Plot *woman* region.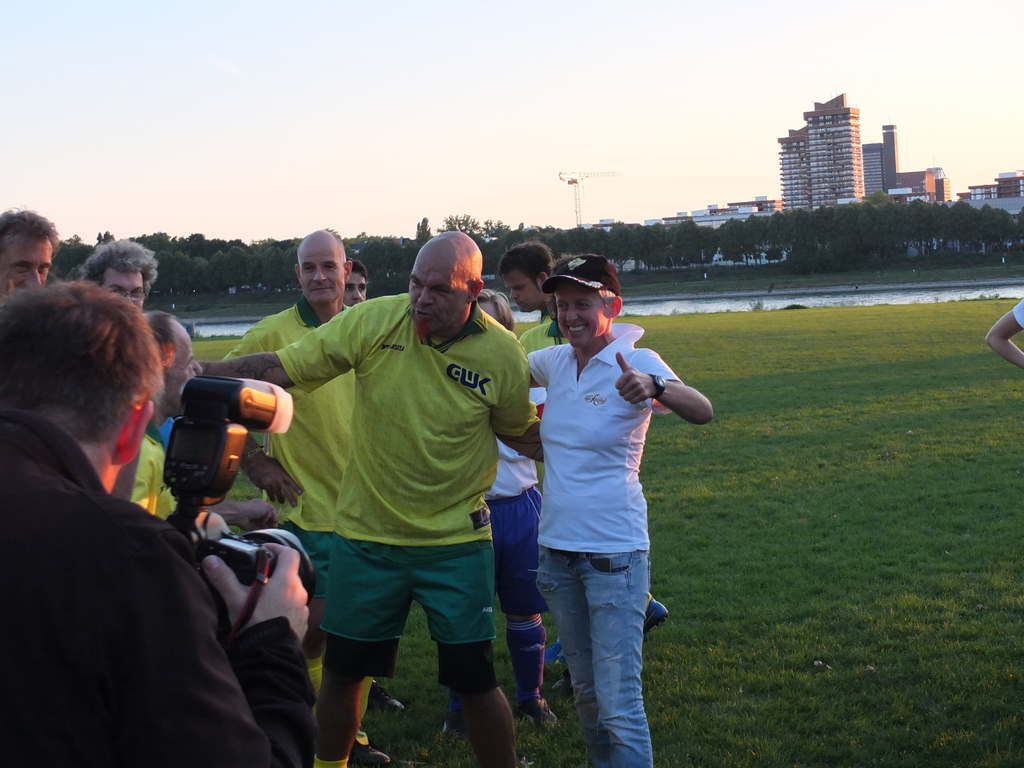
Plotted at [486,268,706,756].
